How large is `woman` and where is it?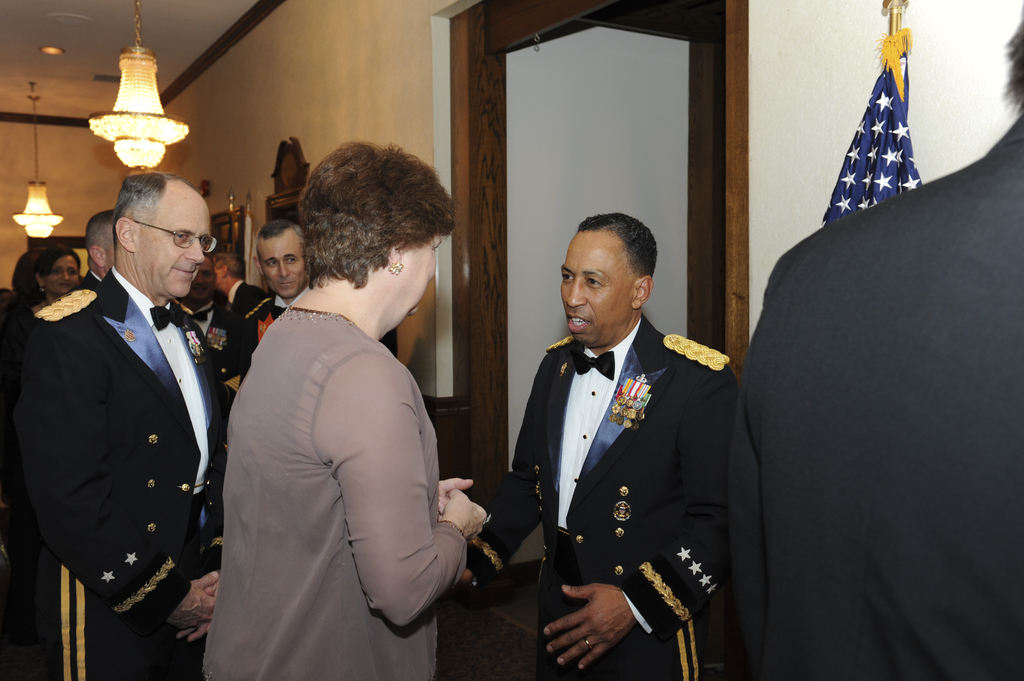
Bounding box: {"x1": 204, "y1": 141, "x2": 483, "y2": 680}.
